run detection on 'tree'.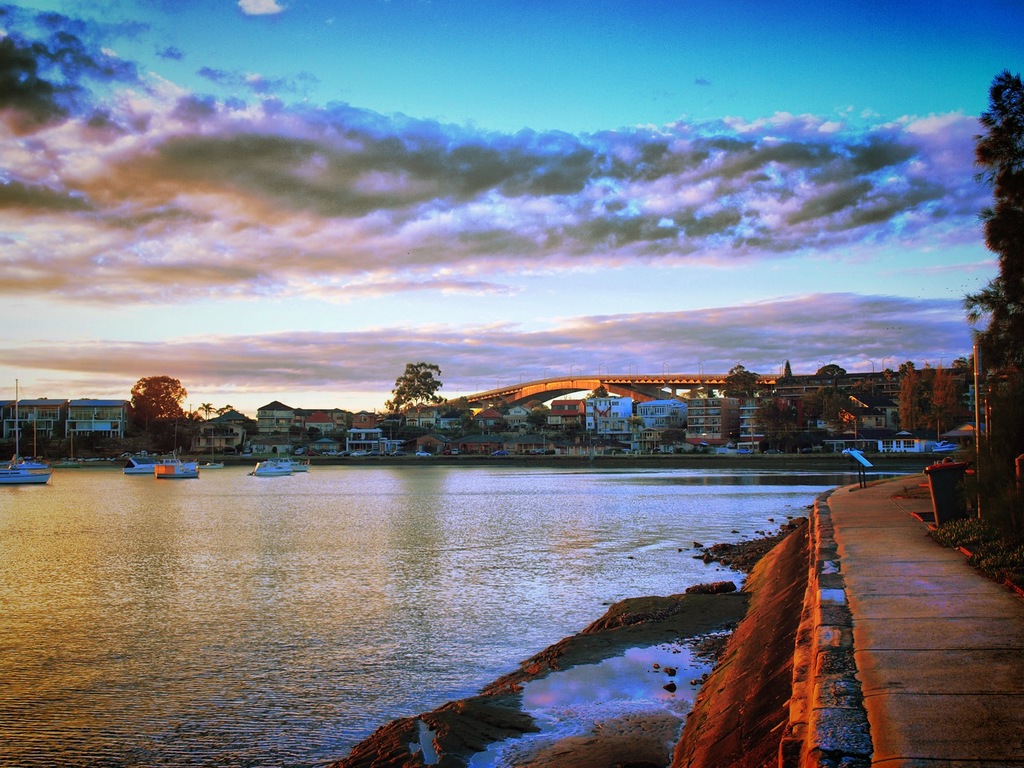
Result: 390:422:427:439.
